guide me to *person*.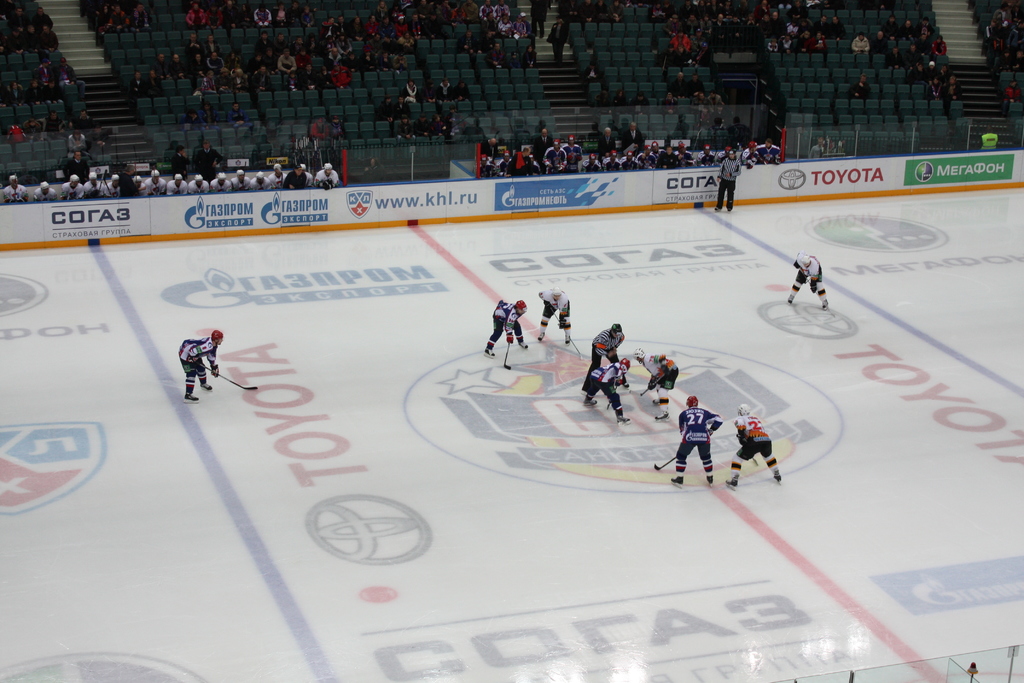
Guidance: crop(179, 325, 222, 406).
